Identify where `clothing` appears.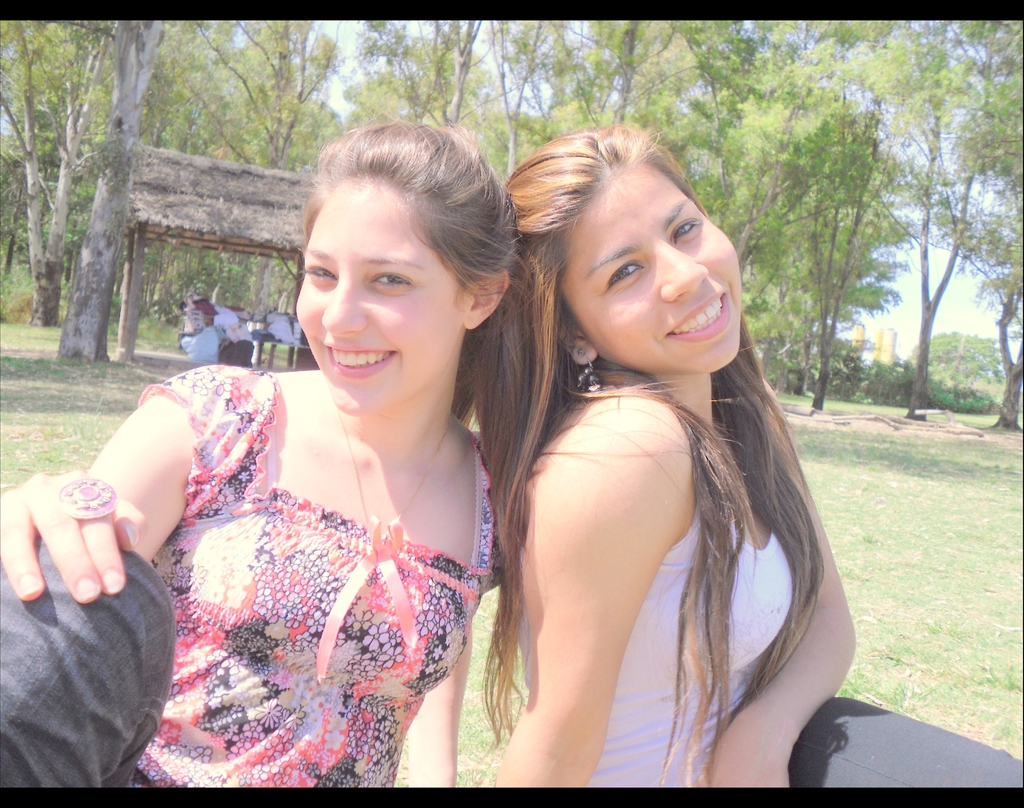
Appears at x1=0, y1=364, x2=495, y2=793.
